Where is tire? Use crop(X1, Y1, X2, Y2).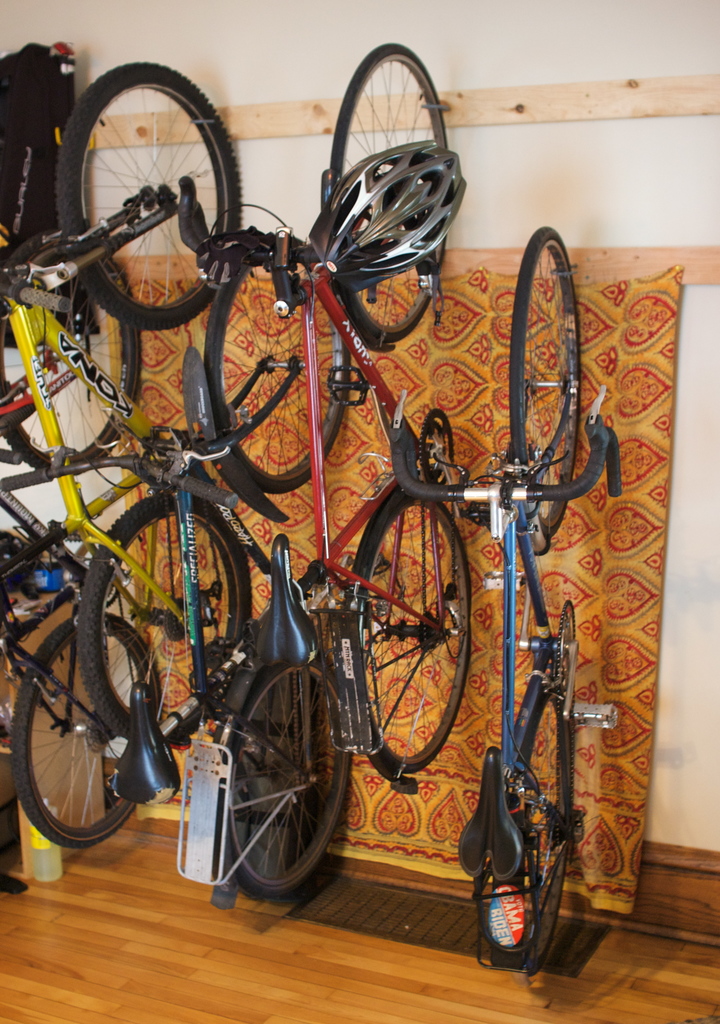
crop(318, 36, 447, 353).
